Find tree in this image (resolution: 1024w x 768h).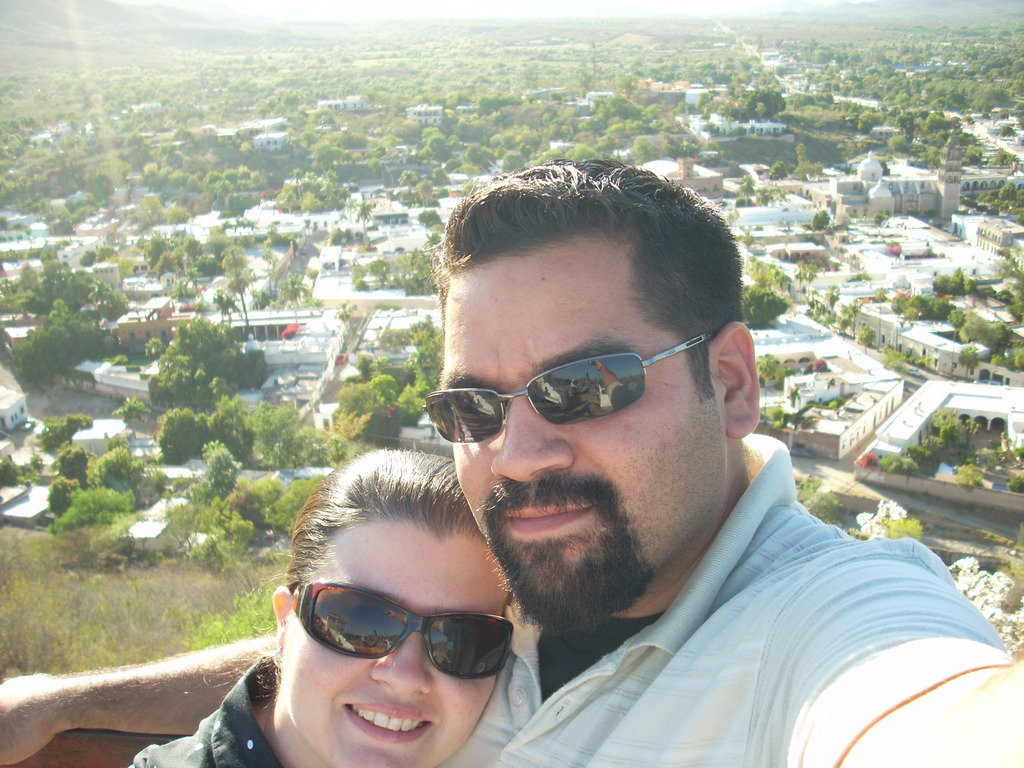
<region>890, 514, 926, 543</region>.
